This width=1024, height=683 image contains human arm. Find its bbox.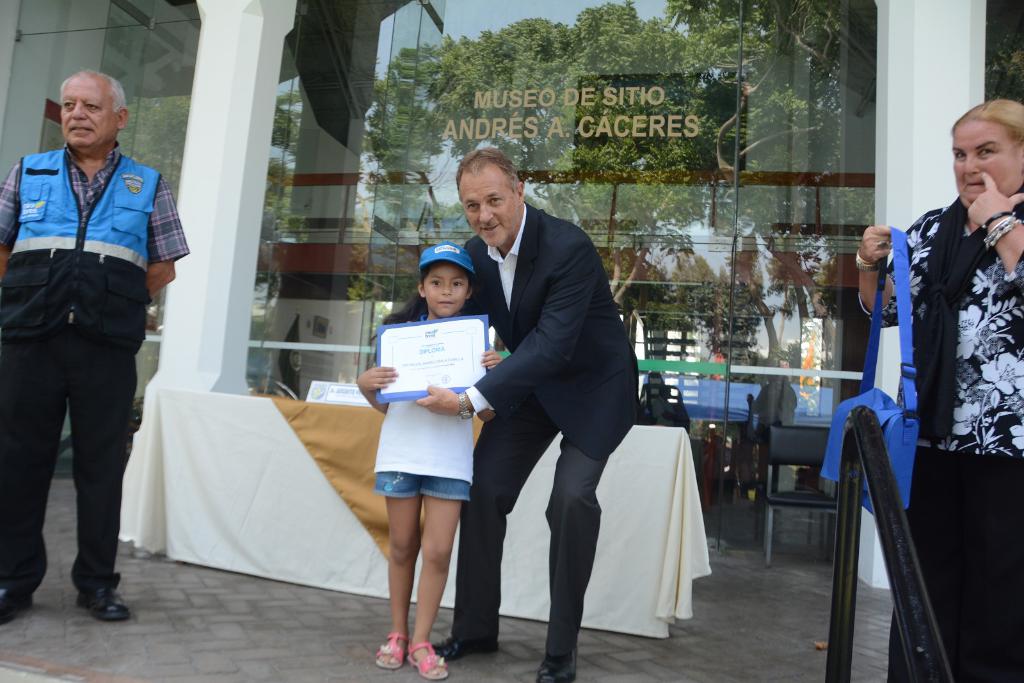
pyautogui.locateOnScreen(850, 220, 901, 332).
